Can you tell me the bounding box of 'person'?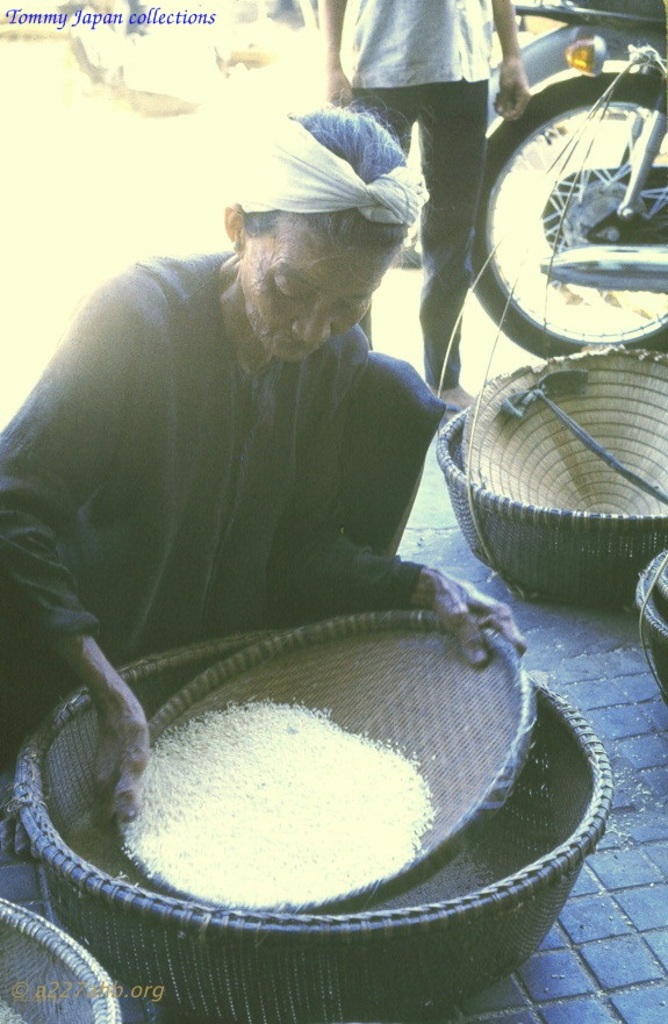
[left=311, top=0, right=541, bottom=413].
